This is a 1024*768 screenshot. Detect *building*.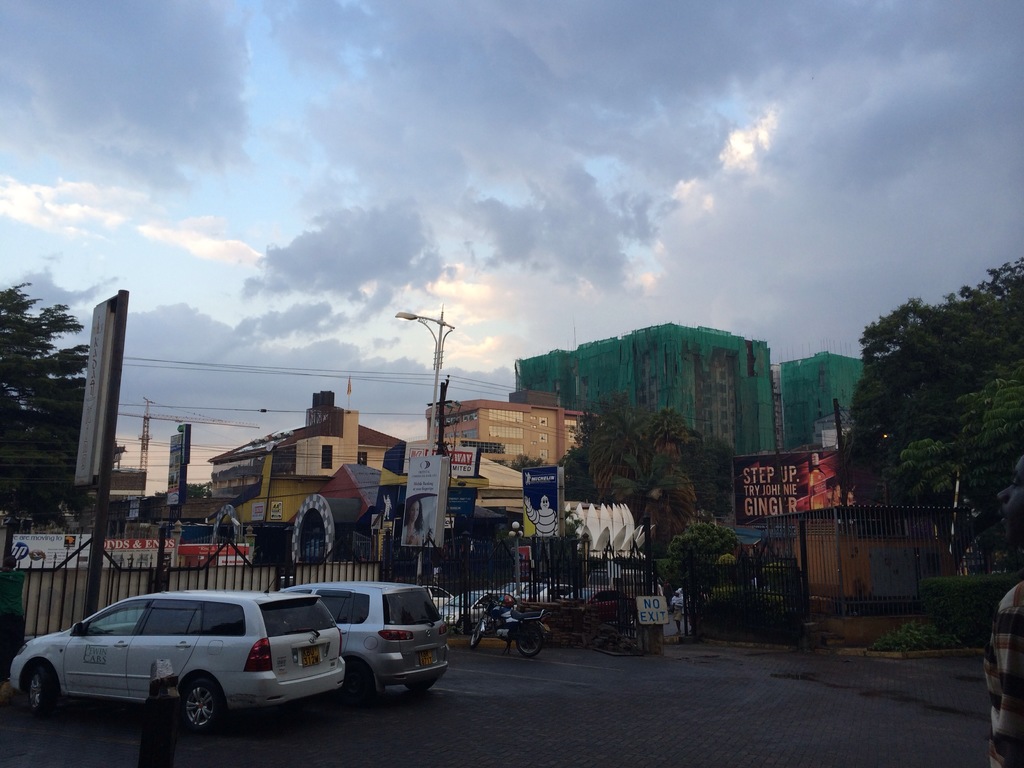
bbox=(207, 388, 408, 522).
